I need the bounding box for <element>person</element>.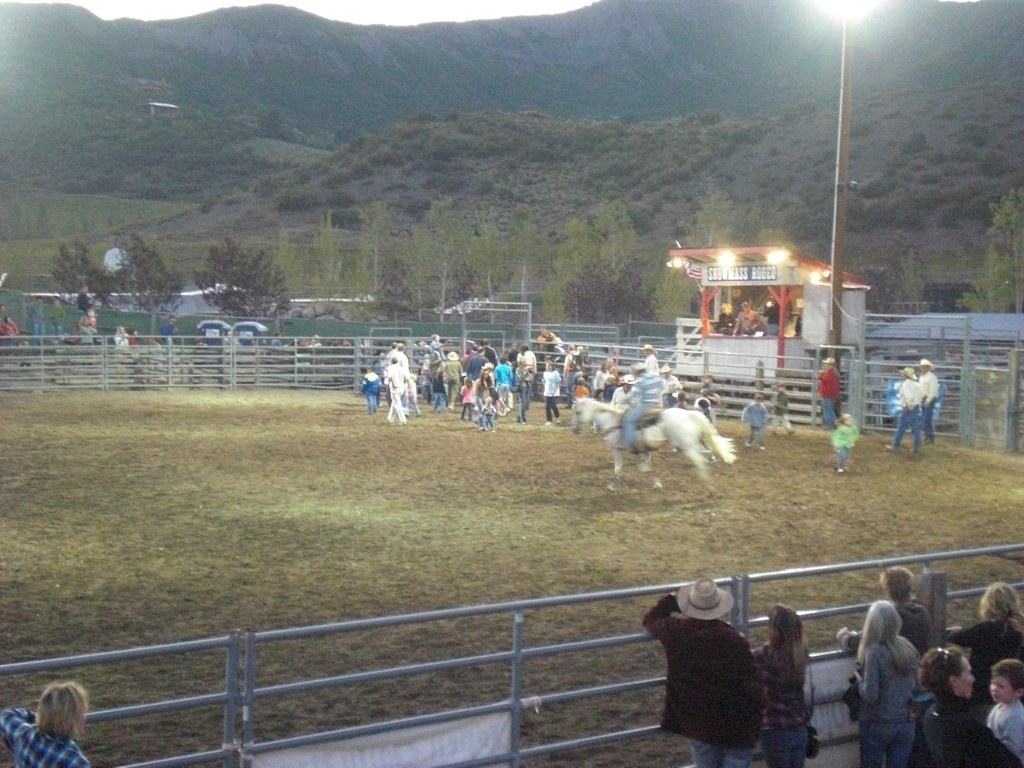
Here it is: region(738, 391, 771, 454).
